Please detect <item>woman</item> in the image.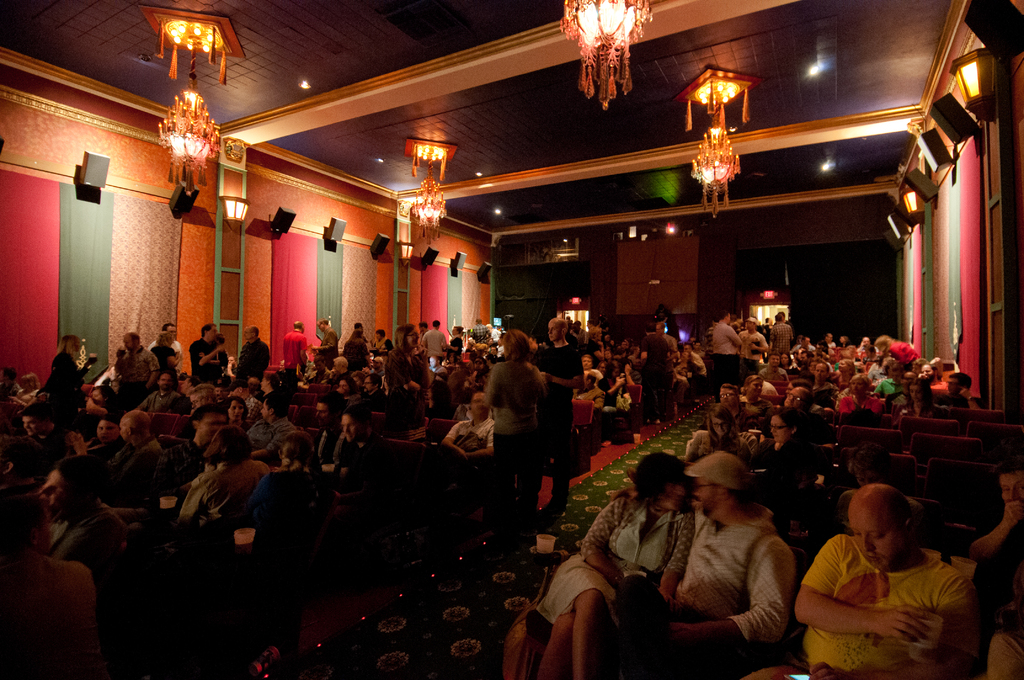
[899, 378, 952, 429].
